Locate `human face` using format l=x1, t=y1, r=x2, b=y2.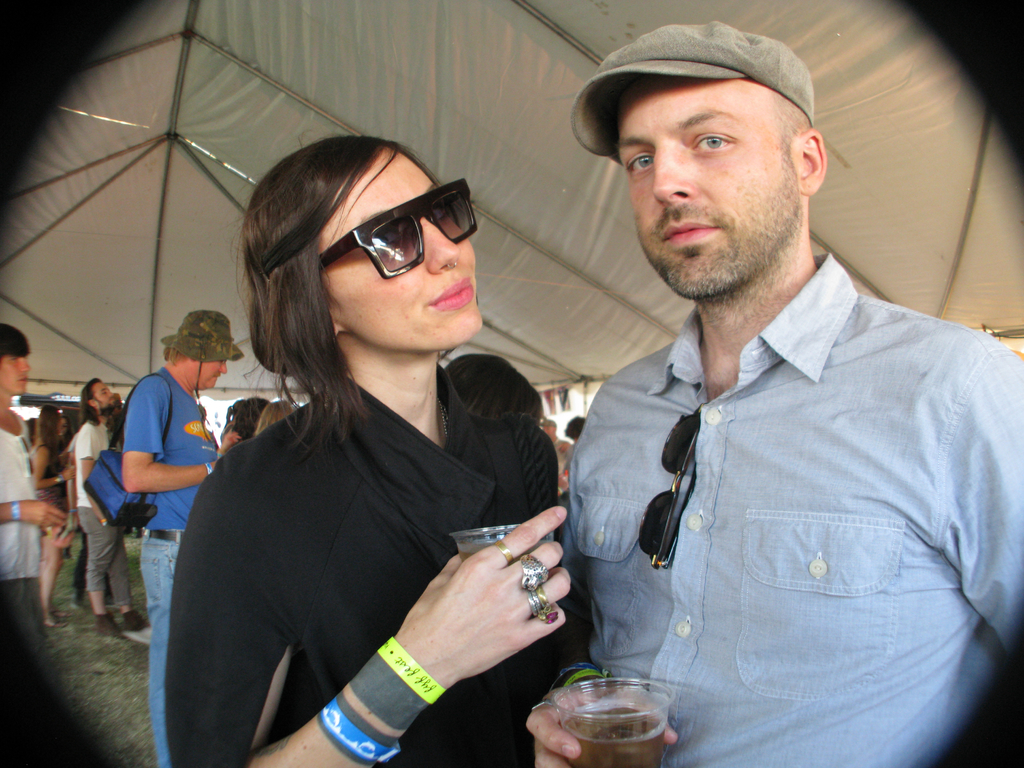
l=314, t=143, r=482, b=352.
